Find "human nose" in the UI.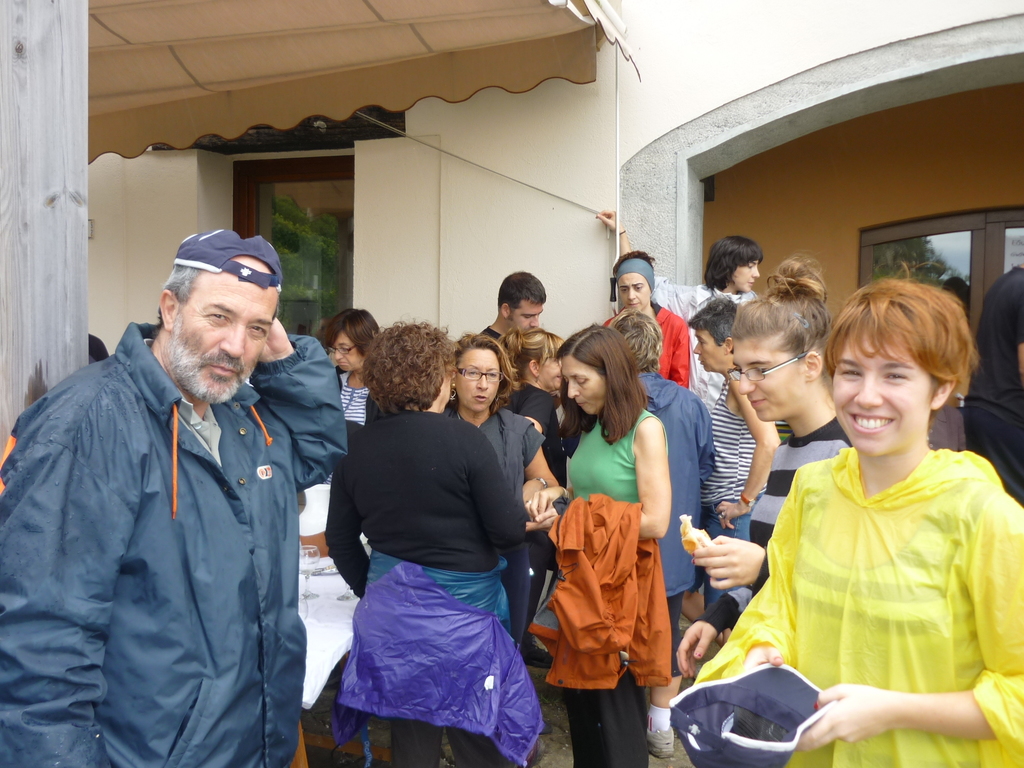
UI element at bbox=(530, 314, 543, 323).
